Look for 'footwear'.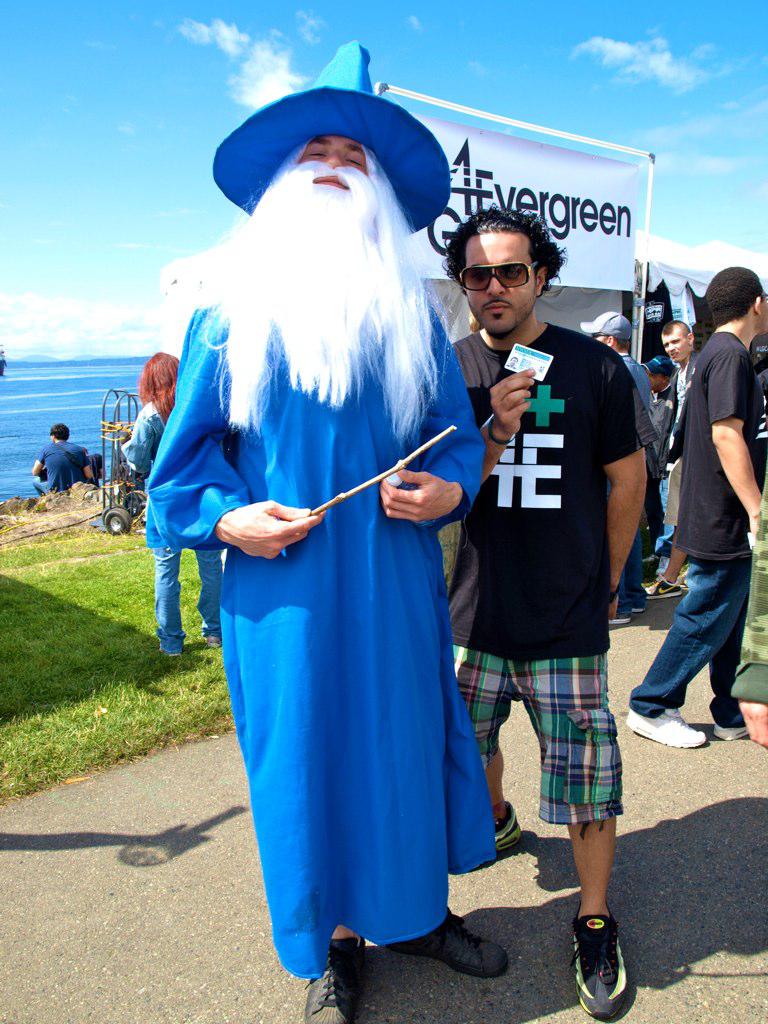
Found: region(644, 571, 685, 594).
